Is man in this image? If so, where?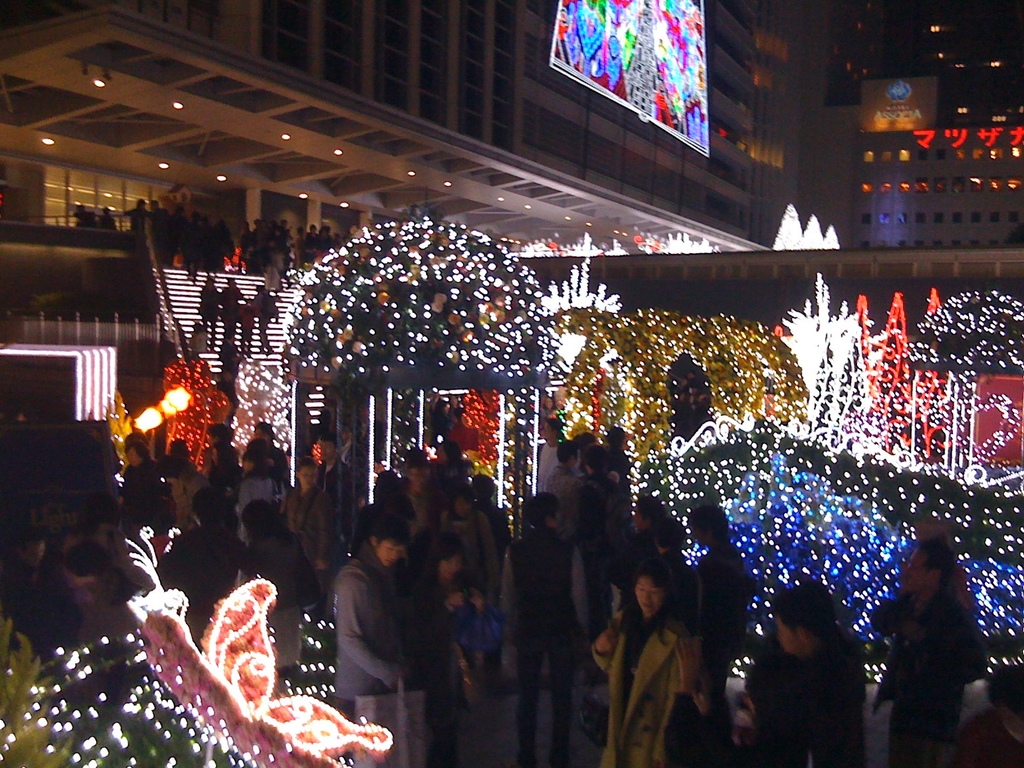
Yes, at 497/494/584/767.
